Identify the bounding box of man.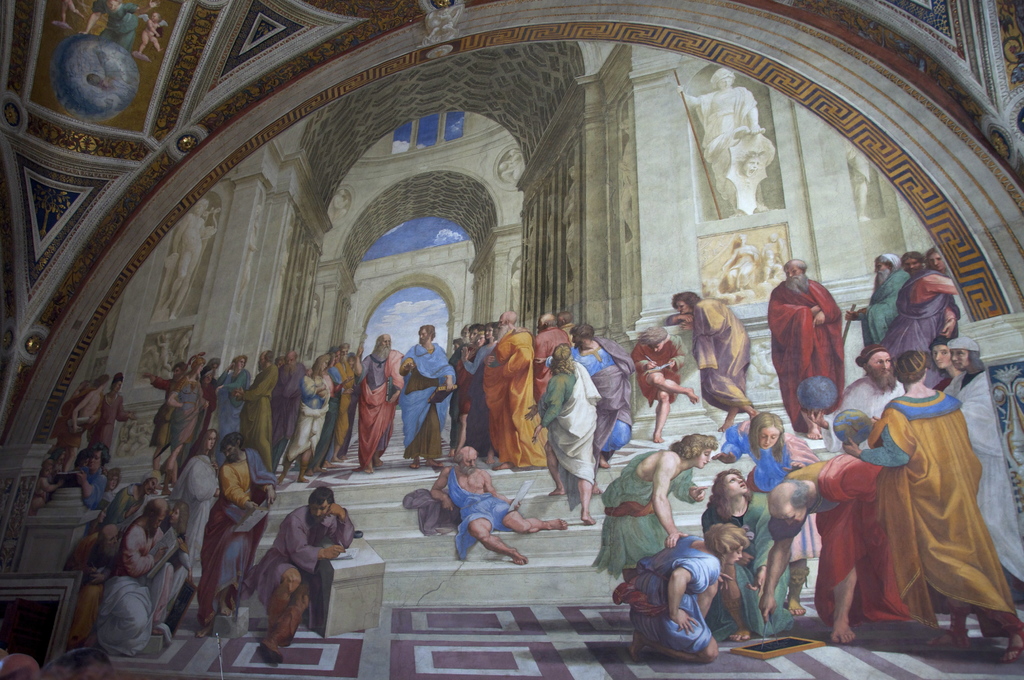
<box>931,337,957,390</box>.
